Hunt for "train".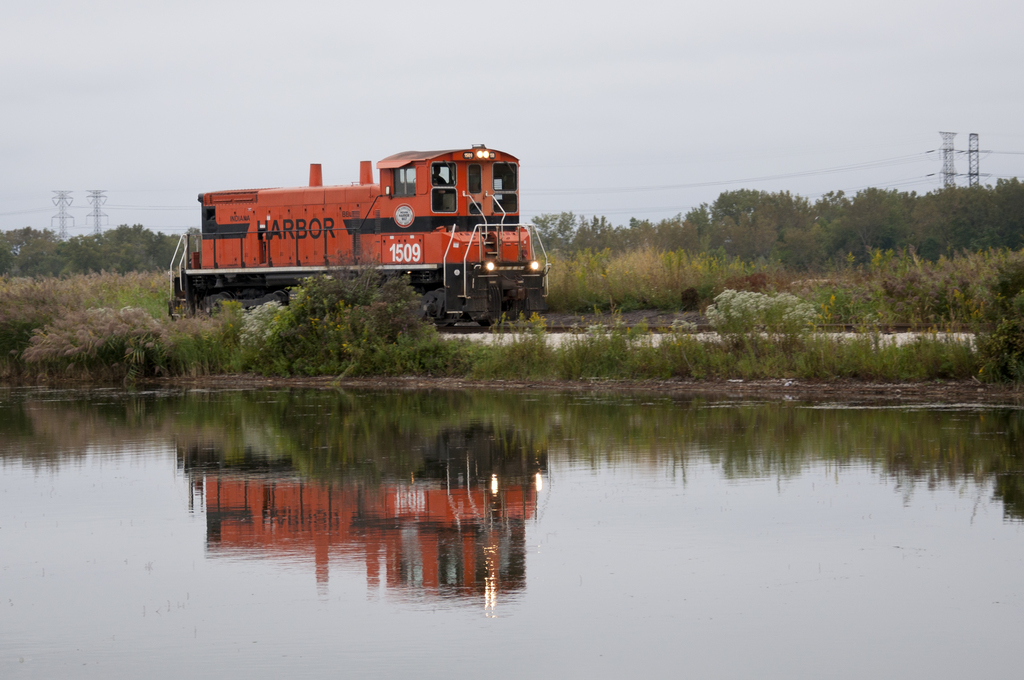
Hunted down at {"left": 166, "top": 142, "right": 547, "bottom": 324}.
